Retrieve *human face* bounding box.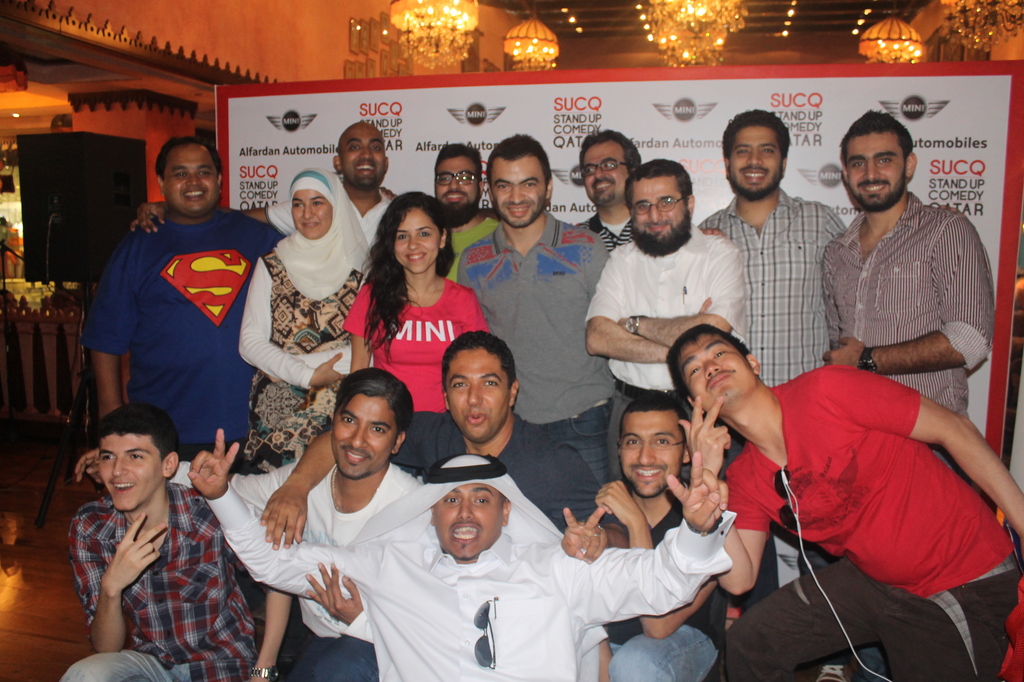
Bounding box: l=336, t=124, r=386, b=186.
